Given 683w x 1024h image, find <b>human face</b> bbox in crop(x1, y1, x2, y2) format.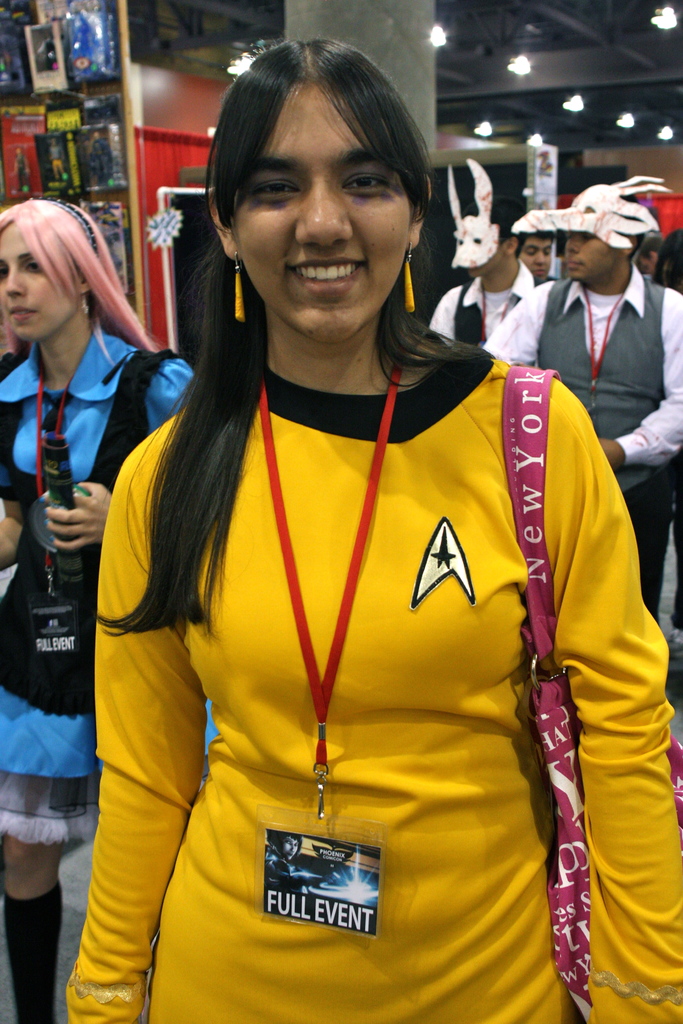
crop(568, 233, 620, 289).
